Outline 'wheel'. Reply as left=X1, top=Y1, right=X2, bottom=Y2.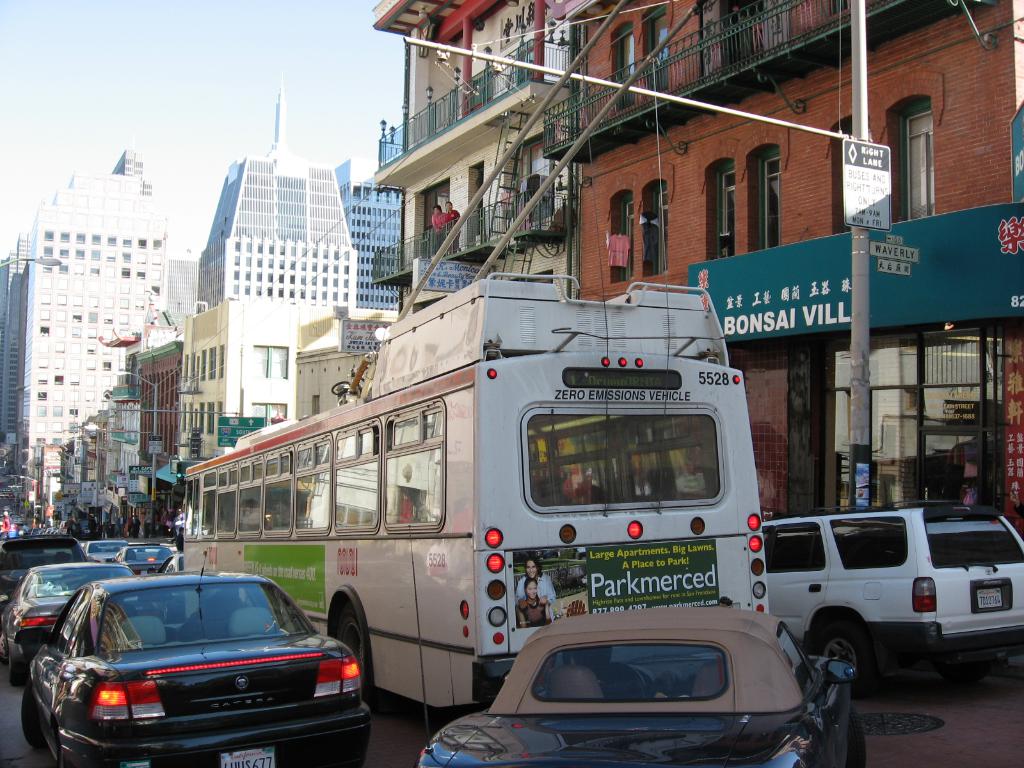
left=940, top=659, right=991, bottom=687.
